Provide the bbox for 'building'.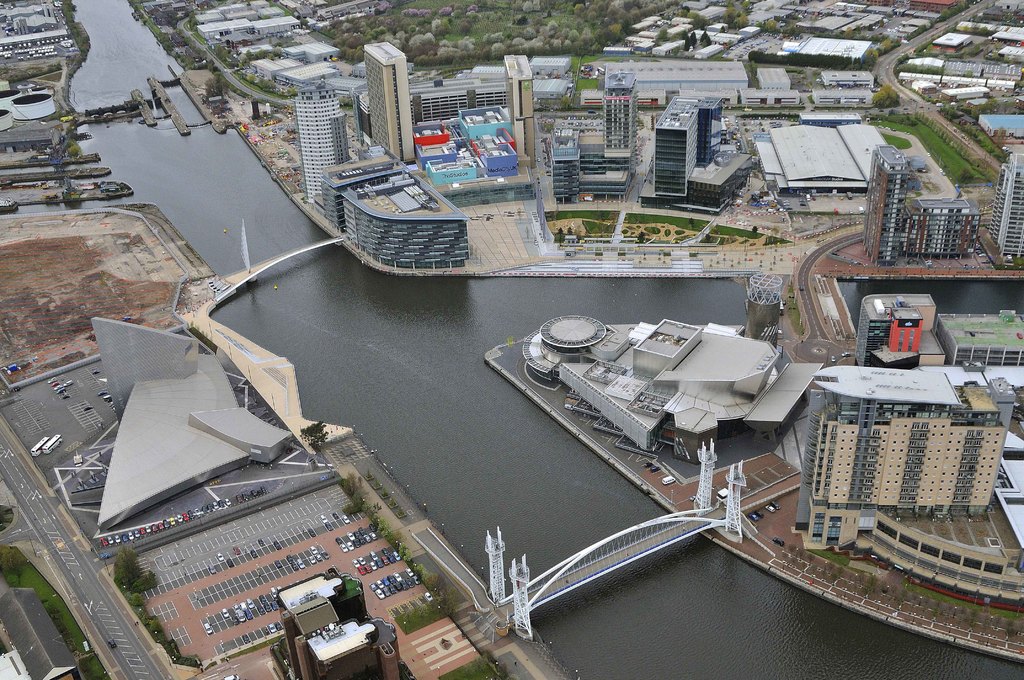
locate(410, 86, 504, 122).
